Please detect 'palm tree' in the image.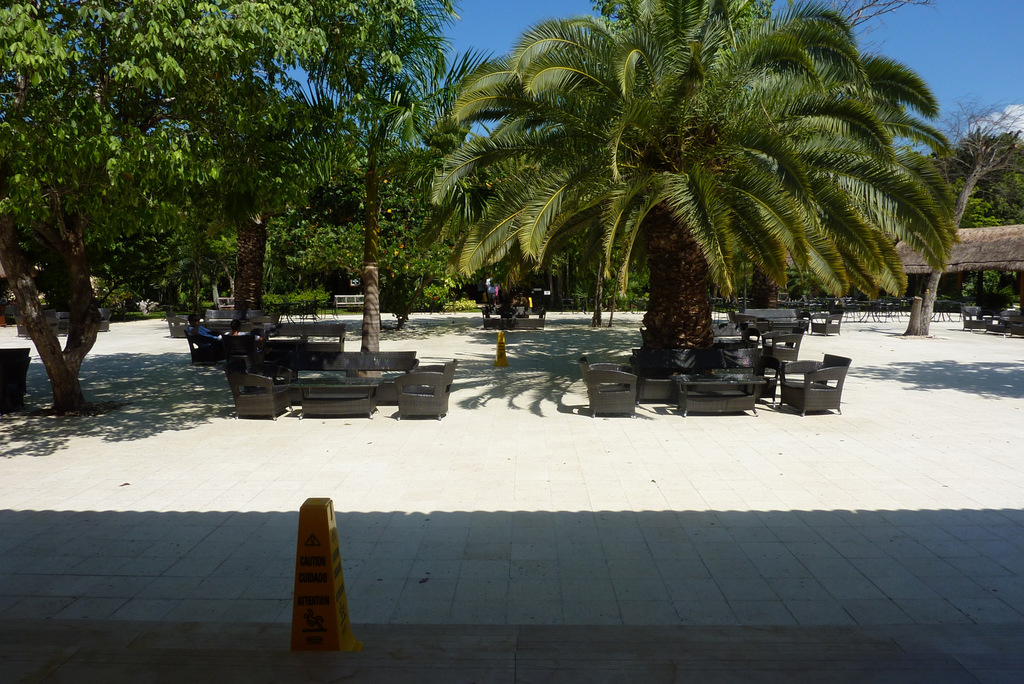
crop(838, 103, 980, 355).
